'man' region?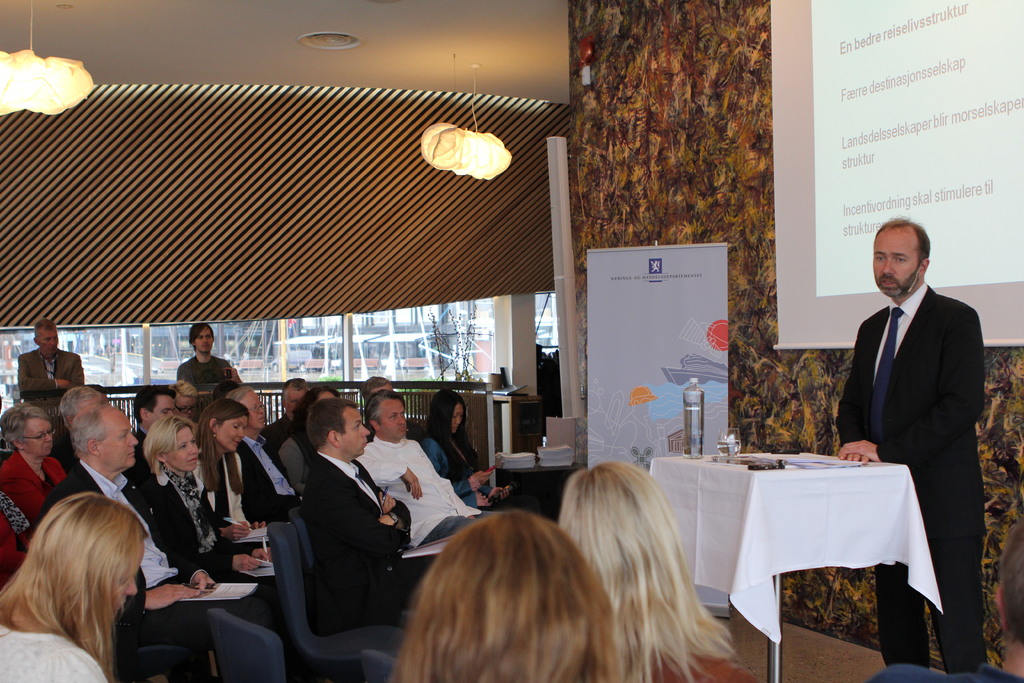
bbox(824, 210, 1002, 632)
